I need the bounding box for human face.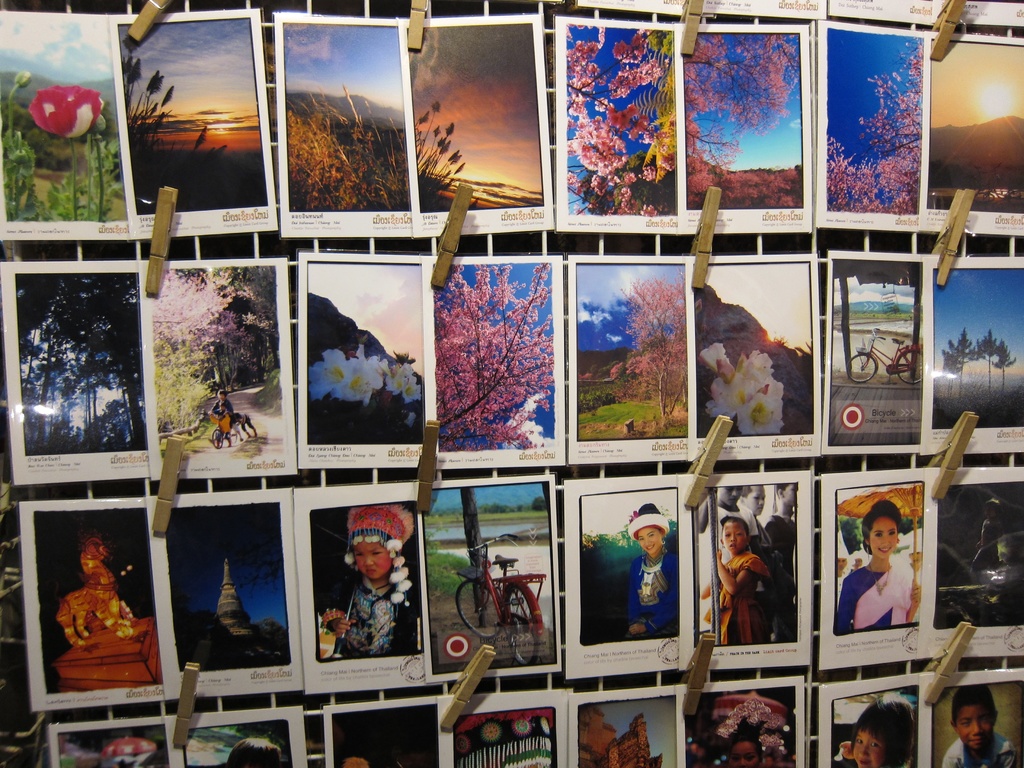
Here it is: {"x1": 870, "y1": 518, "x2": 897, "y2": 557}.
